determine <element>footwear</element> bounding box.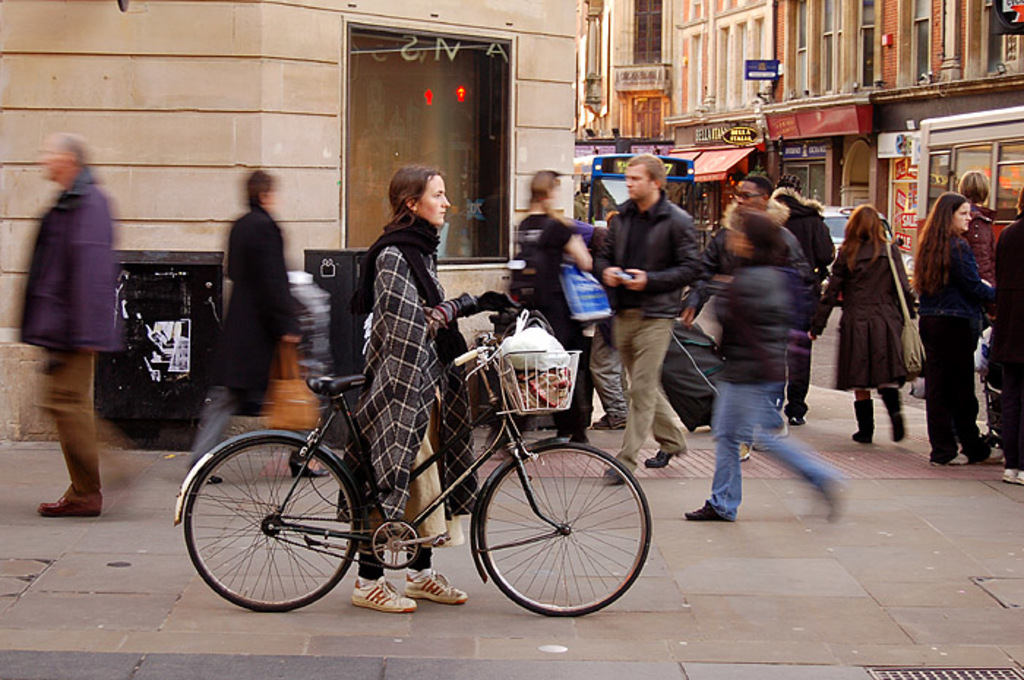
Determined: bbox(791, 418, 806, 423).
